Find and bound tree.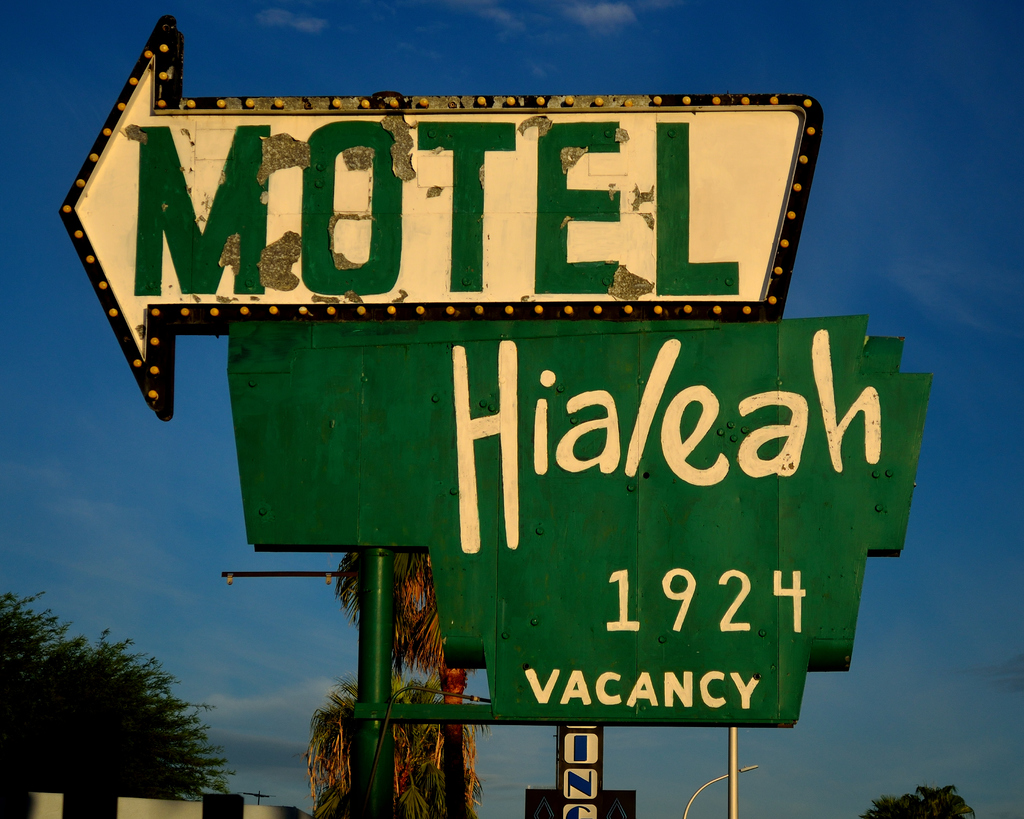
Bound: 3:574:266:818.
